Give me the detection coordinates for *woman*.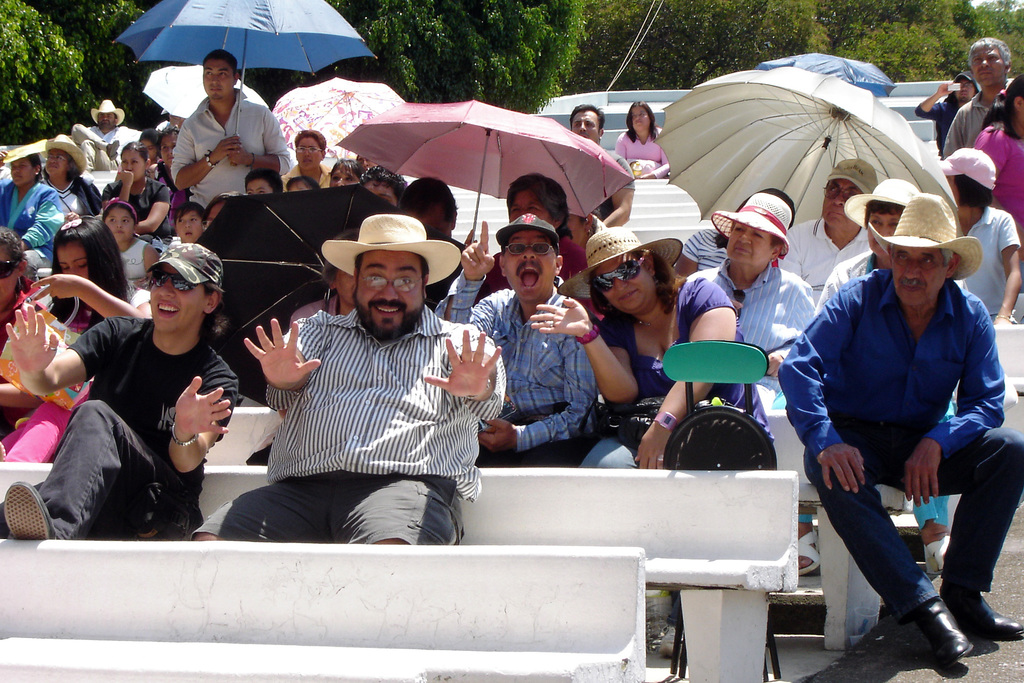
select_region(0, 215, 156, 462).
